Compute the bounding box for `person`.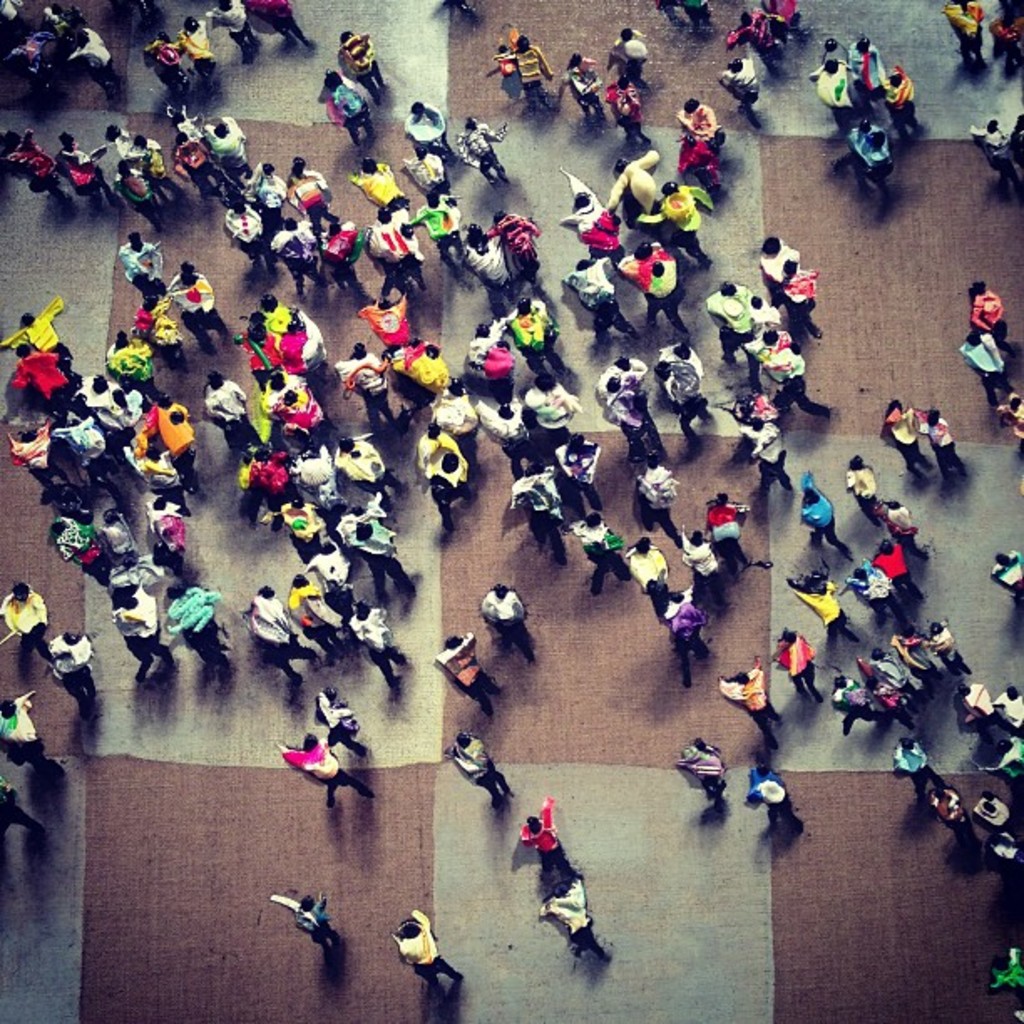
rect(45, 631, 100, 726).
